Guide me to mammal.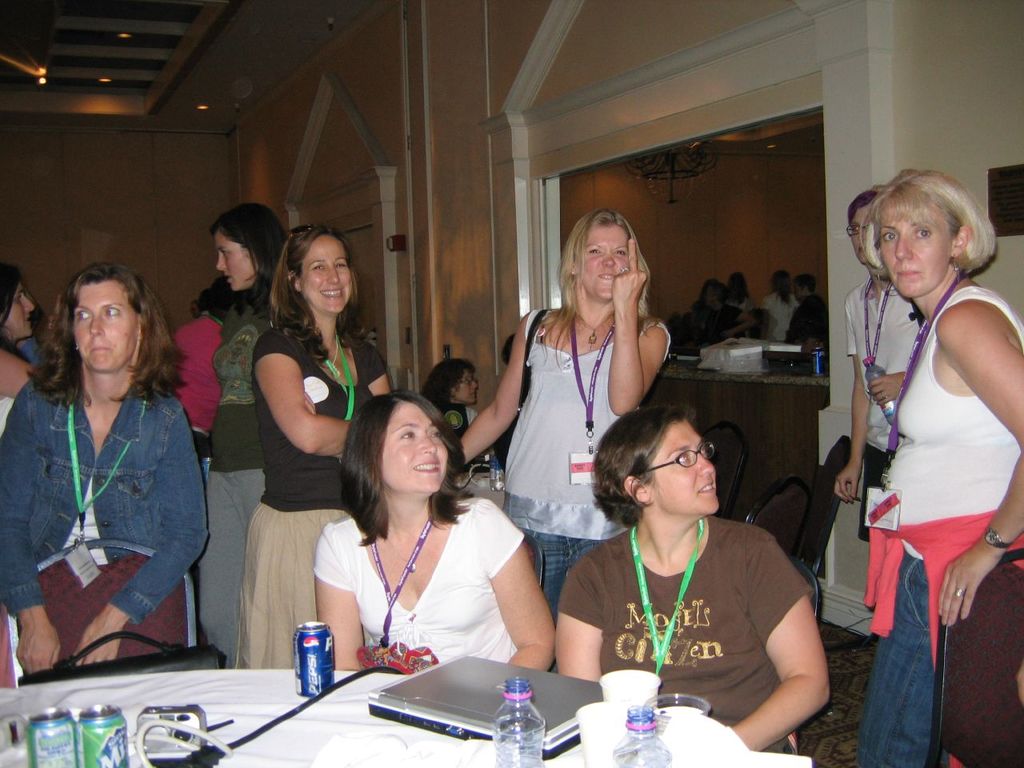
Guidance: 690:279:757:357.
